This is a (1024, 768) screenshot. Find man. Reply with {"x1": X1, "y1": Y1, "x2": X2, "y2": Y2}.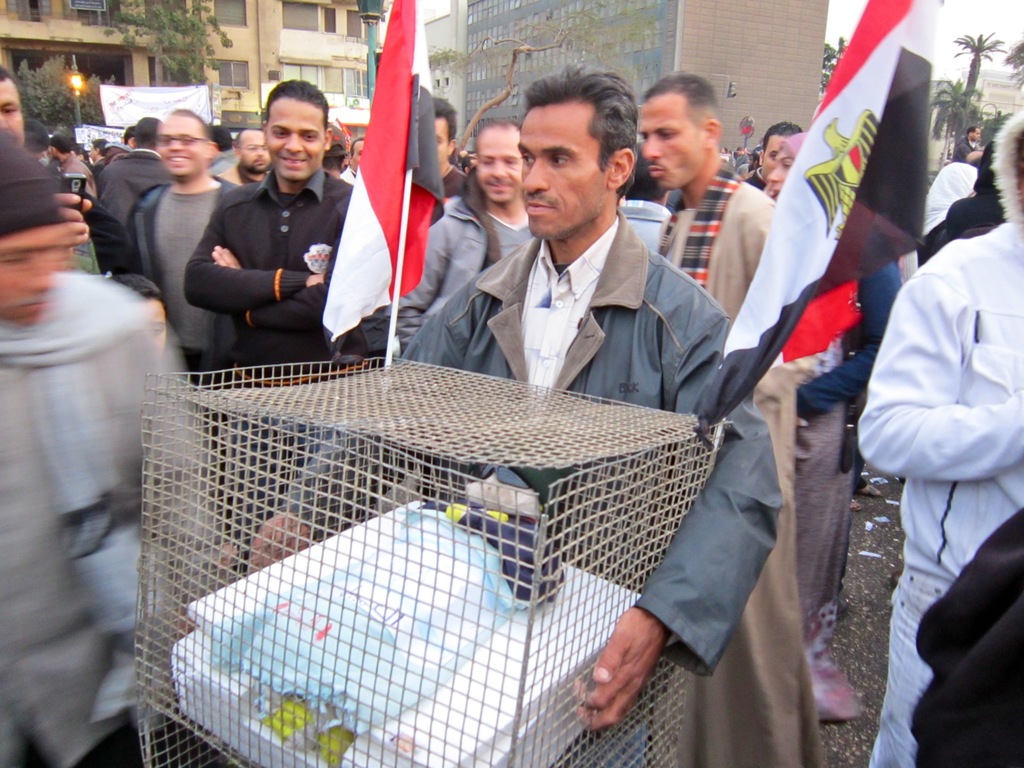
{"x1": 0, "y1": 138, "x2": 212, "y2": 767}.
